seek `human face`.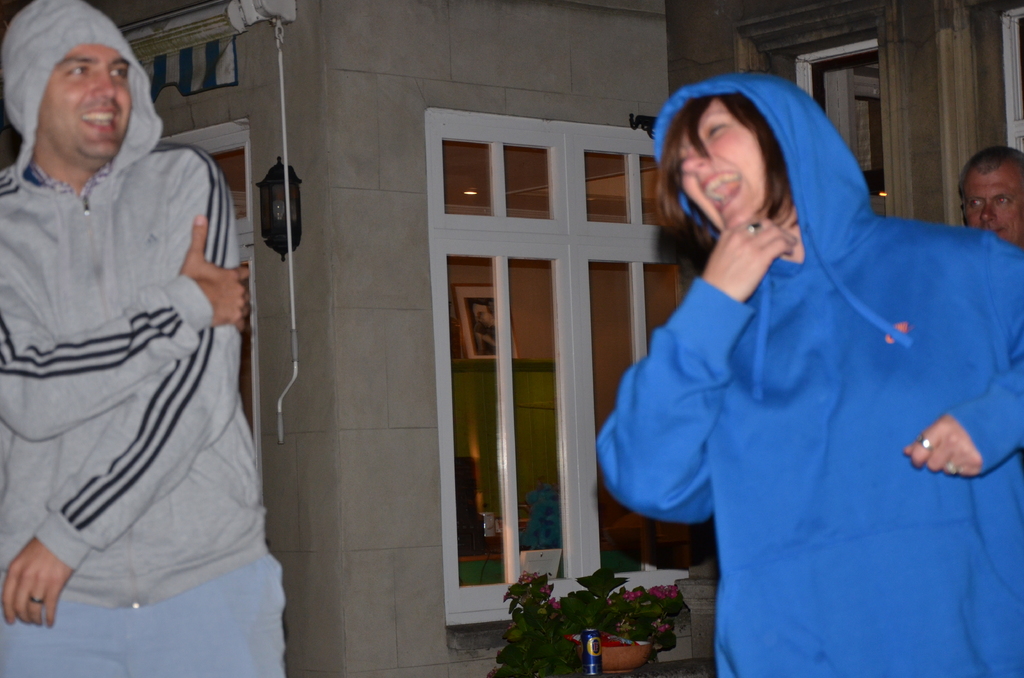
(961,170,1023,243).
